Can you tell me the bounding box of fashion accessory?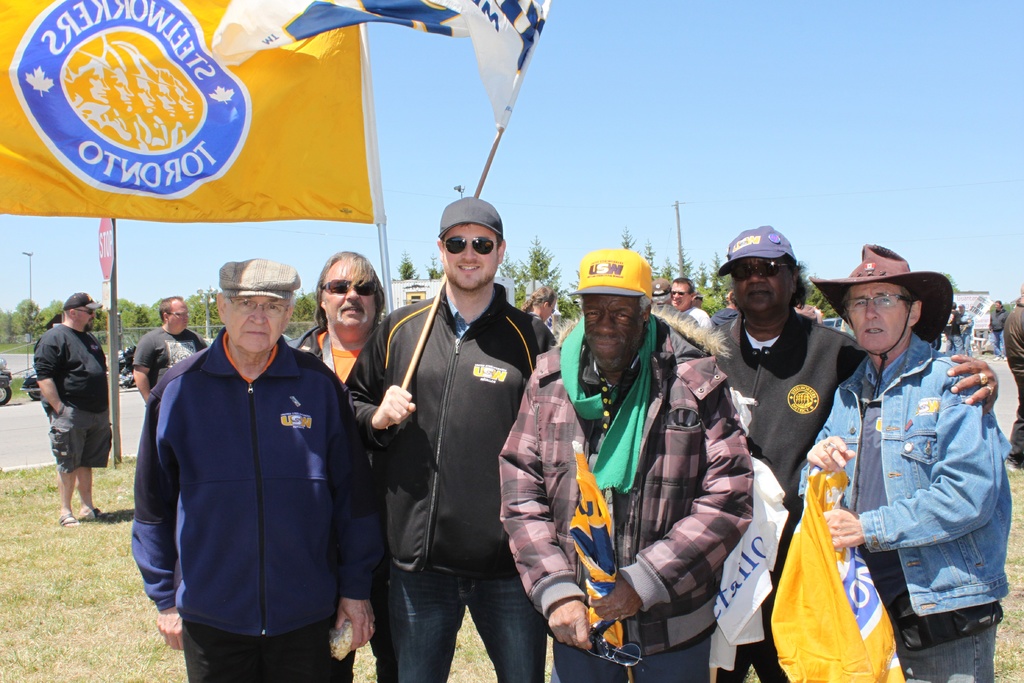
locate(76, 307, 96, 313).
